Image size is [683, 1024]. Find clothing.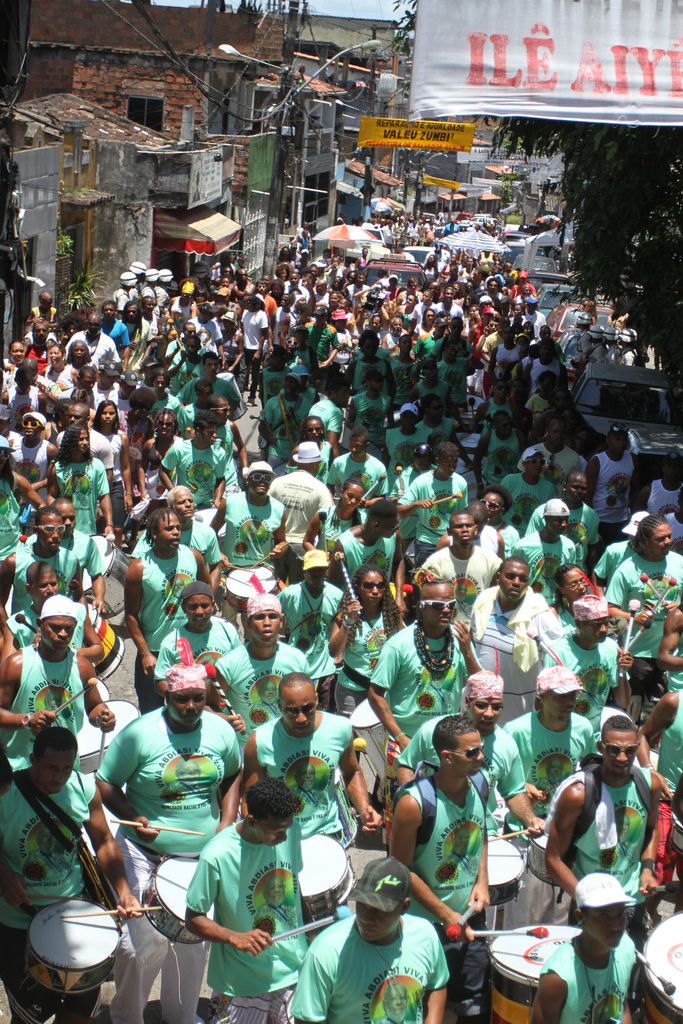
<bbox>493, 345, 518, 387</bbox>.
